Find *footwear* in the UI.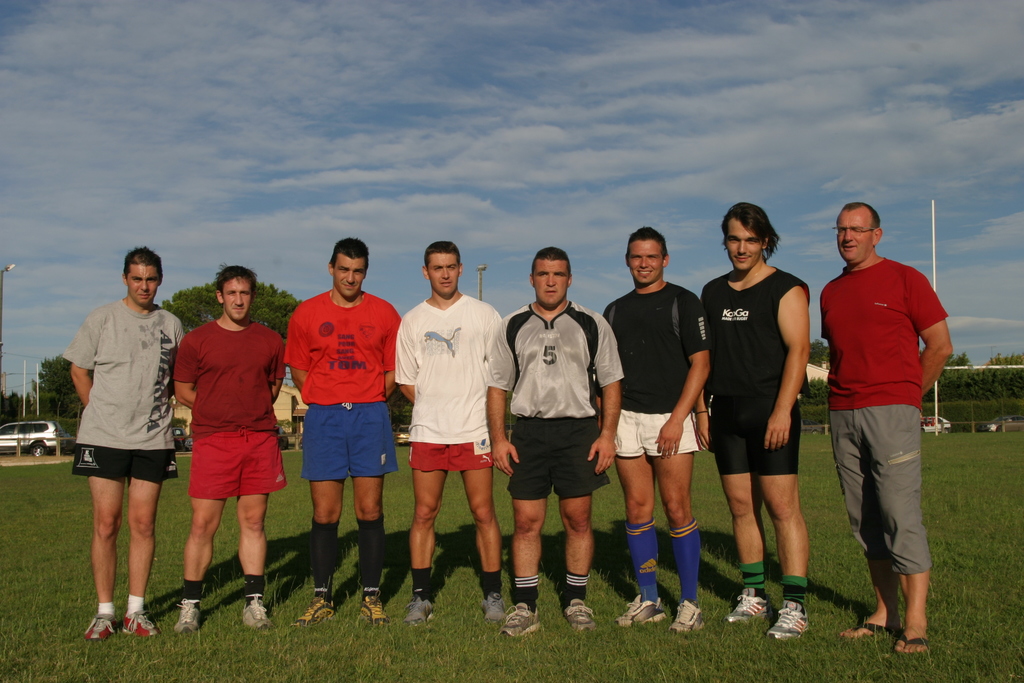
UI element at {"left": 890, "top": 634, "right": 933, "bottom": 658}.
